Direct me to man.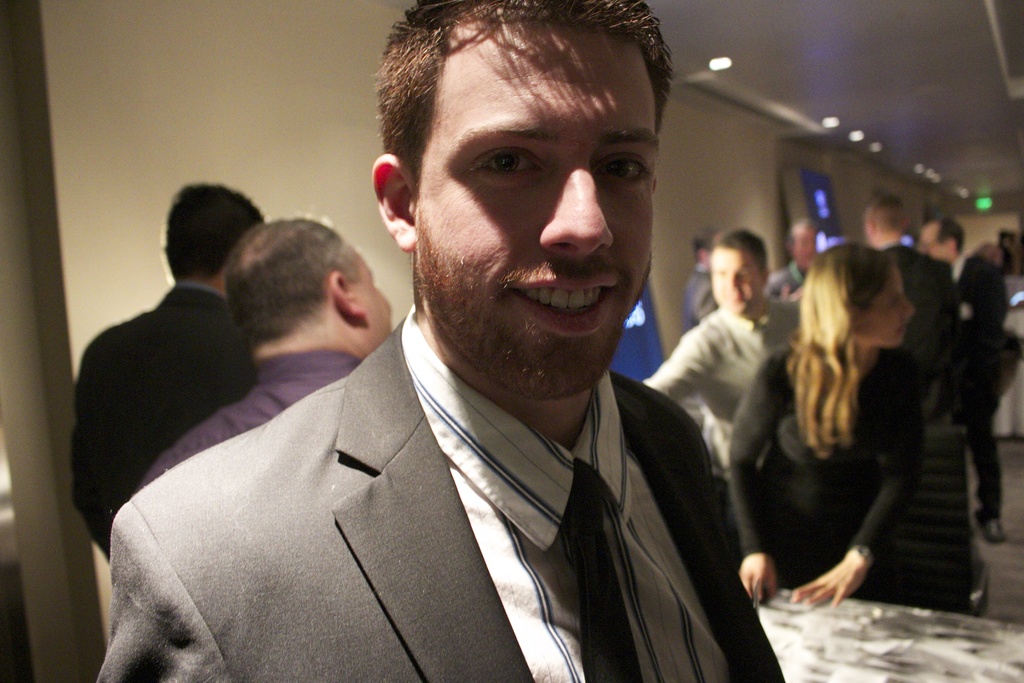
Direction: crop(77, 184, 274, 566).
